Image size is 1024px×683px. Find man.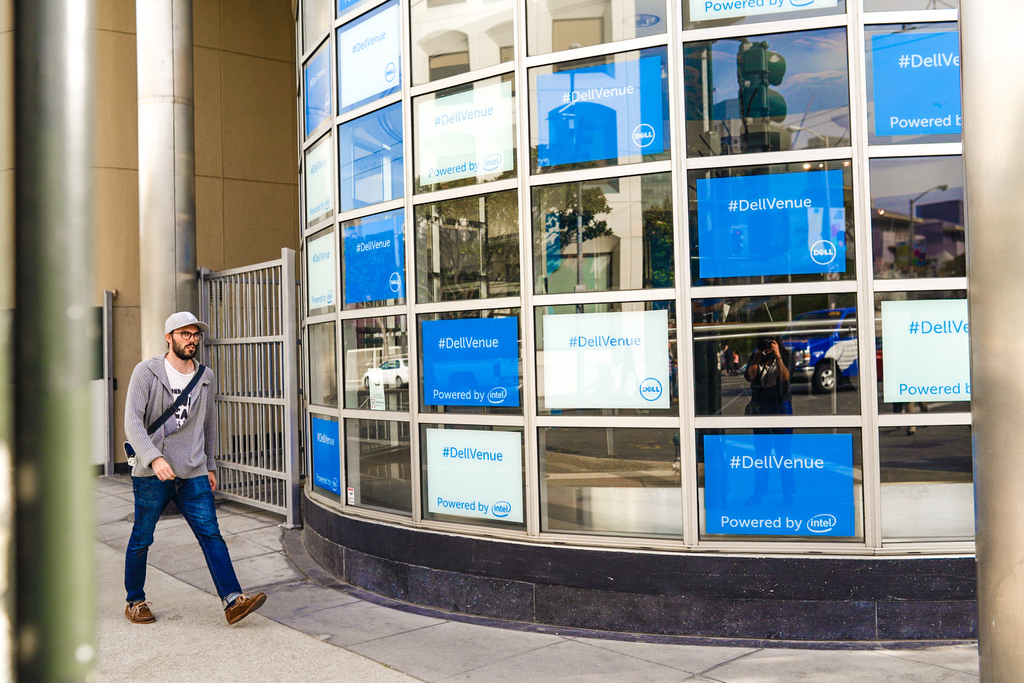
bbox=[110, 311, 244, 629].
